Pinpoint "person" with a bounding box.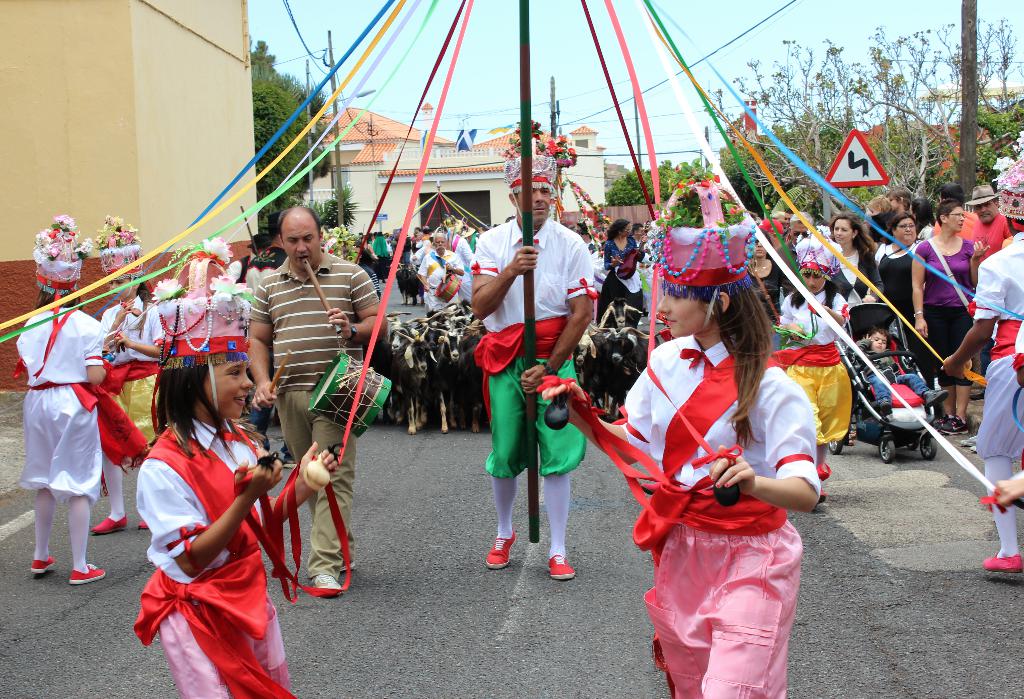
{"x1": 823, "y1": 212, "x2": 883, "y2": 312}.
